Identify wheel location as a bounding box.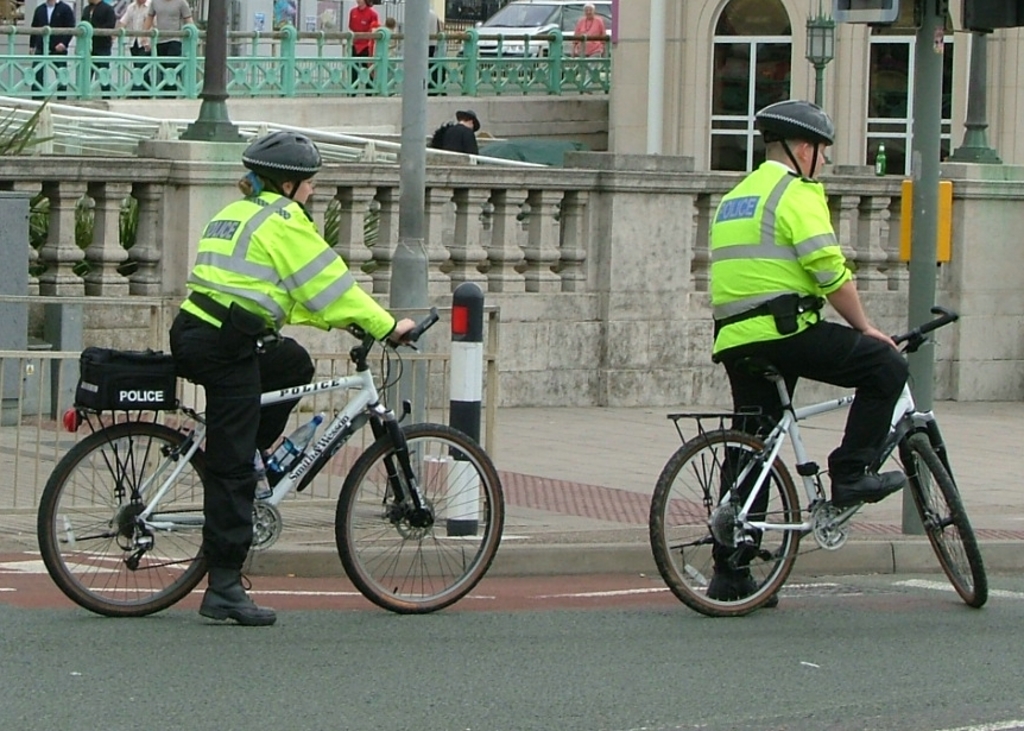
detection(671, 424, 829, 617).
